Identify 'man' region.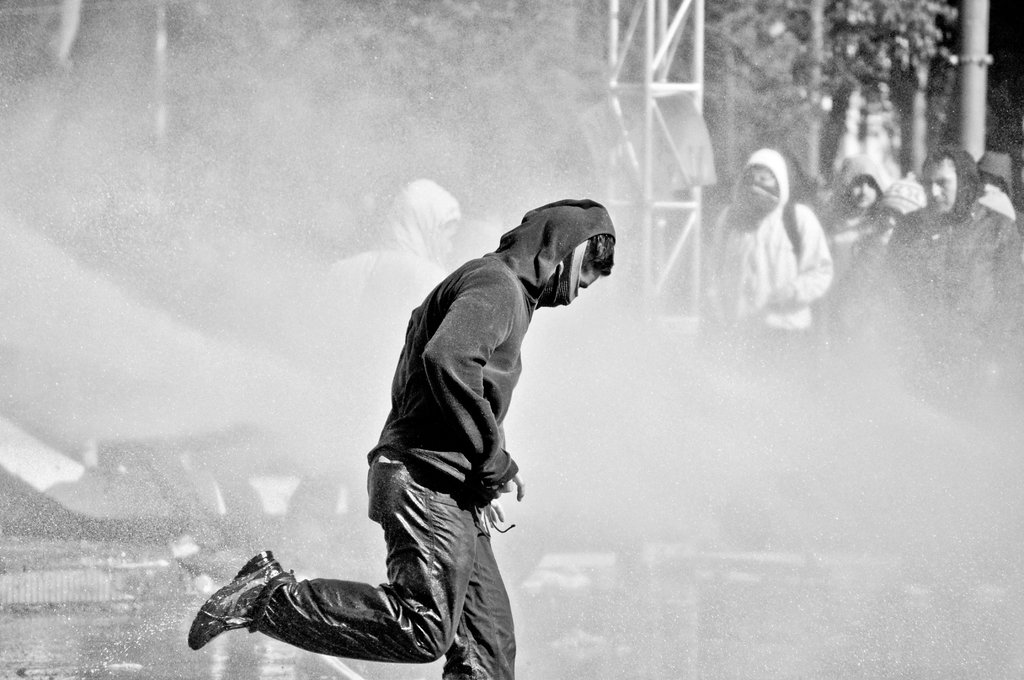
Region: rect(856, 145, 1023, 404).
